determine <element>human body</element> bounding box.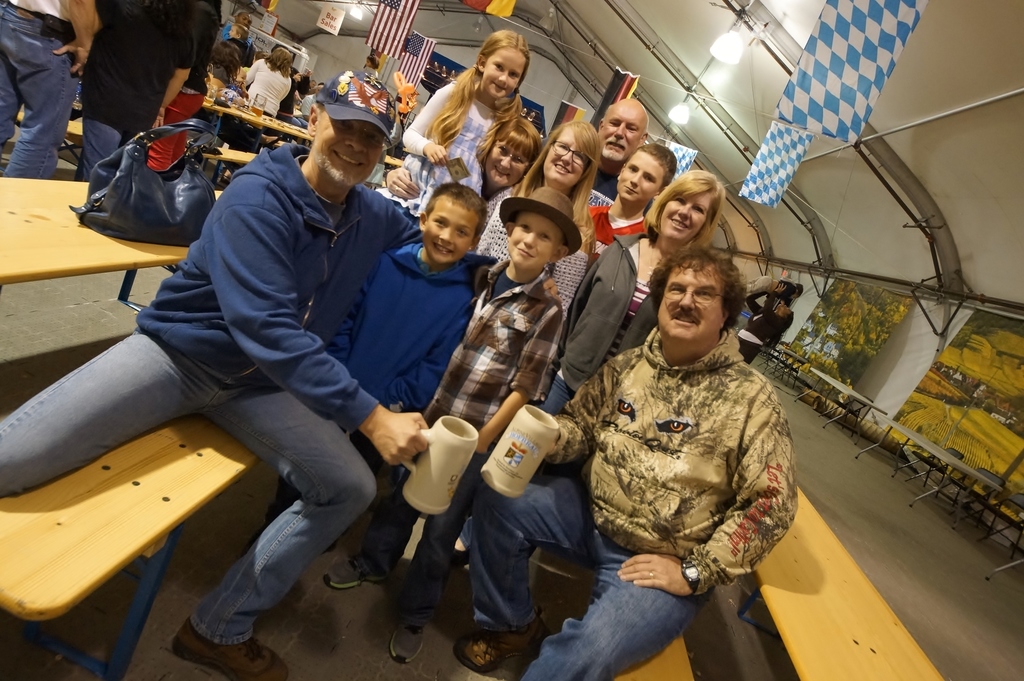
Determined: (x1=0, y1=0, x2=97, y2=179).
